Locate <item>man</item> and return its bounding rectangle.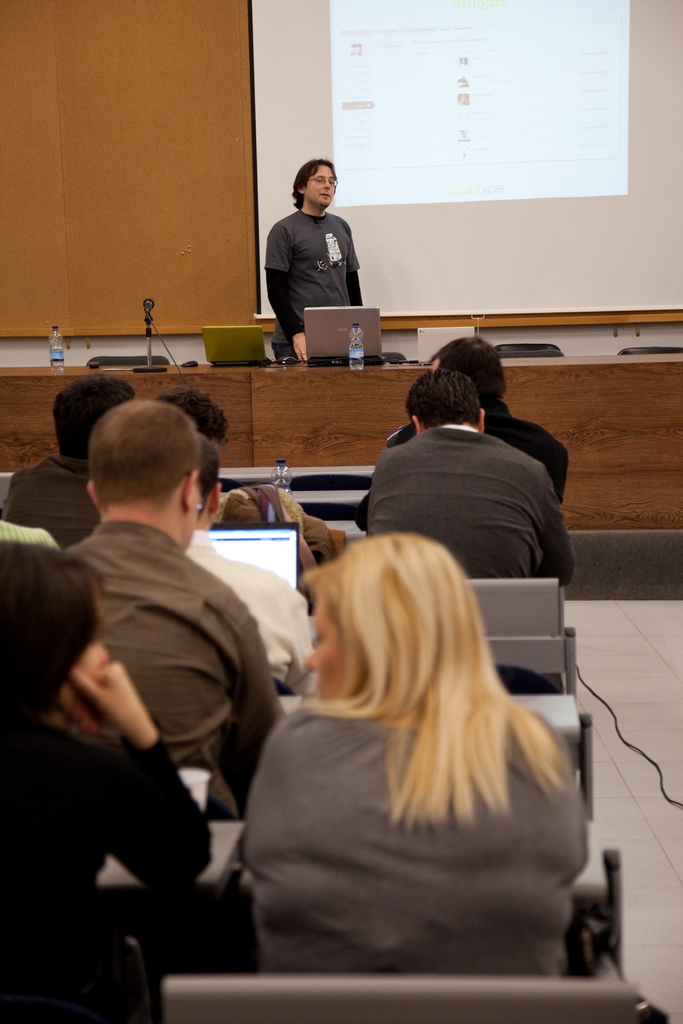
{"x1": 392, "y1": 332, "x2": 569, "y2": 500}.
